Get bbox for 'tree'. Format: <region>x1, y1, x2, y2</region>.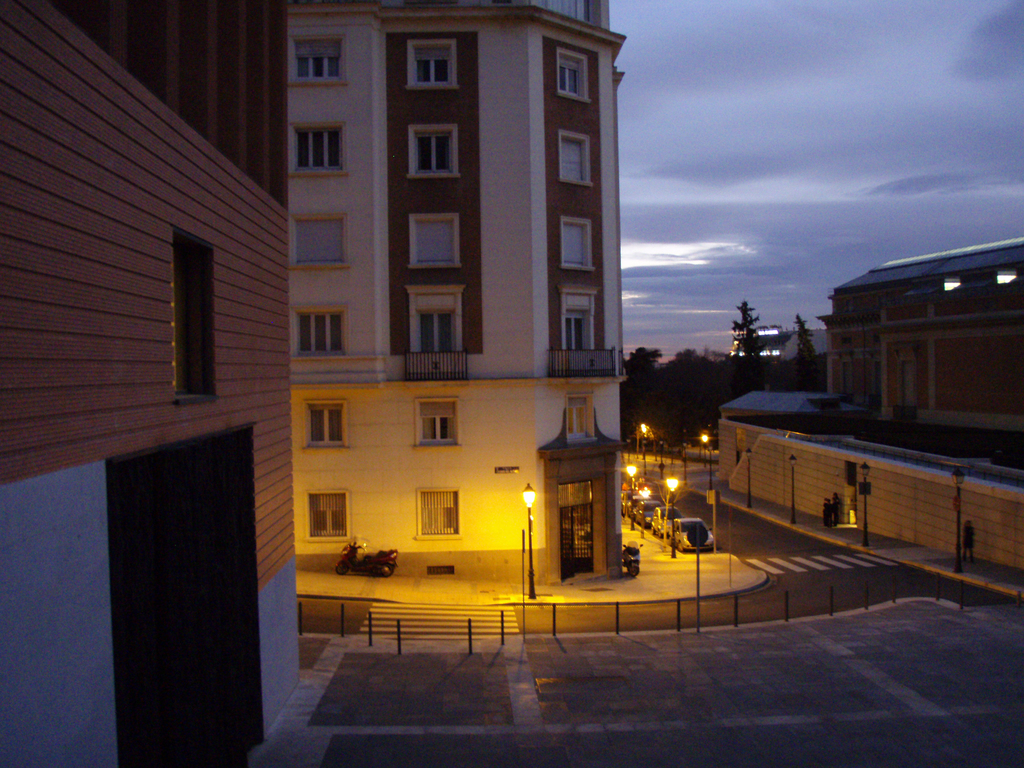
<region>721, 297, 786, 390</region>.
